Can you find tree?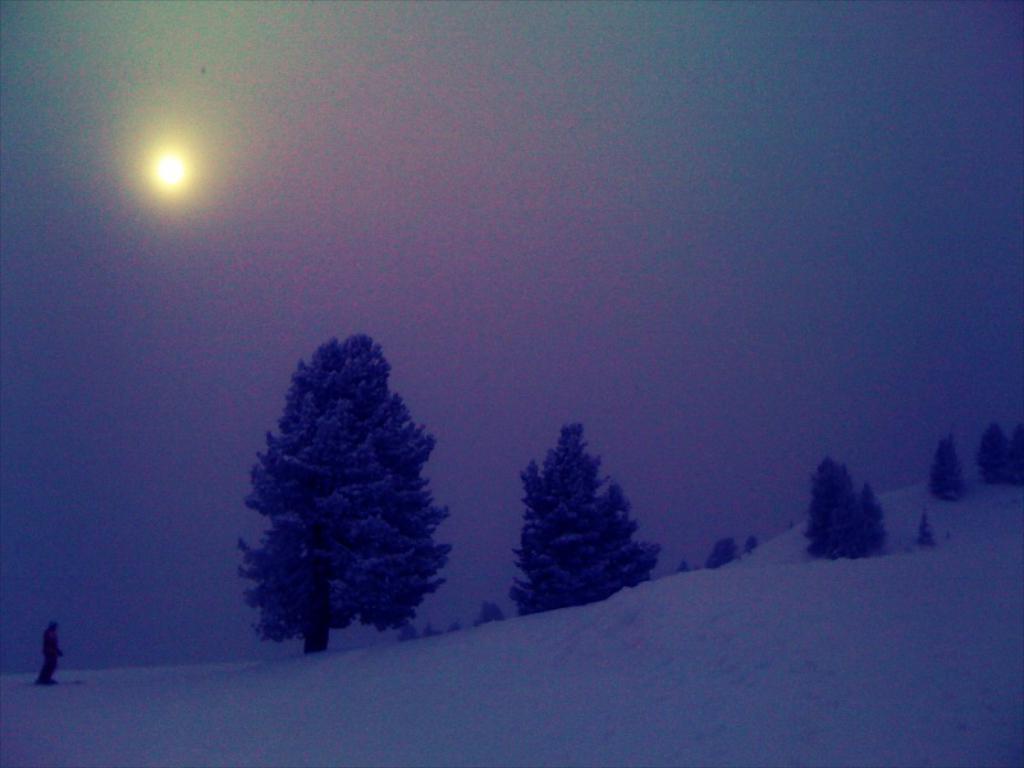
Yes, bounding box: {"x1": 980, "y1": 421, "x2": 1015, "y2": 490}.
